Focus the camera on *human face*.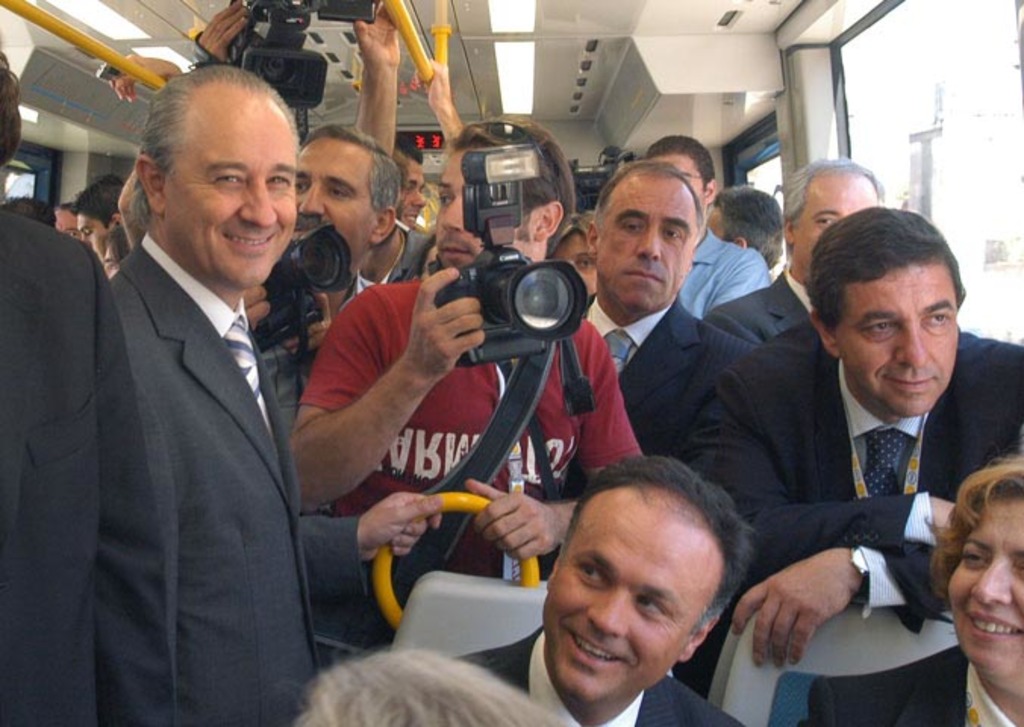
Focus region: 106/239/124/277.
